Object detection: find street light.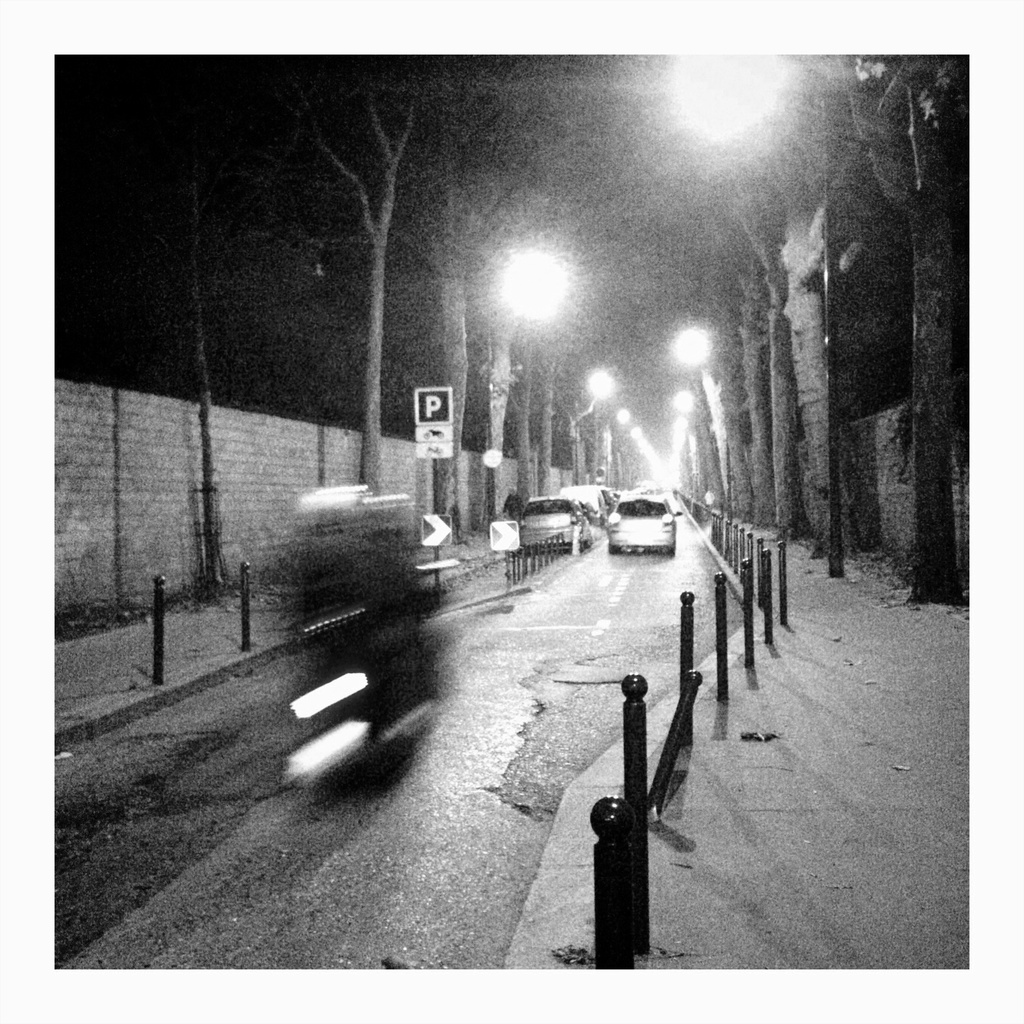
<region>627, 421, 651, 479</region>.
